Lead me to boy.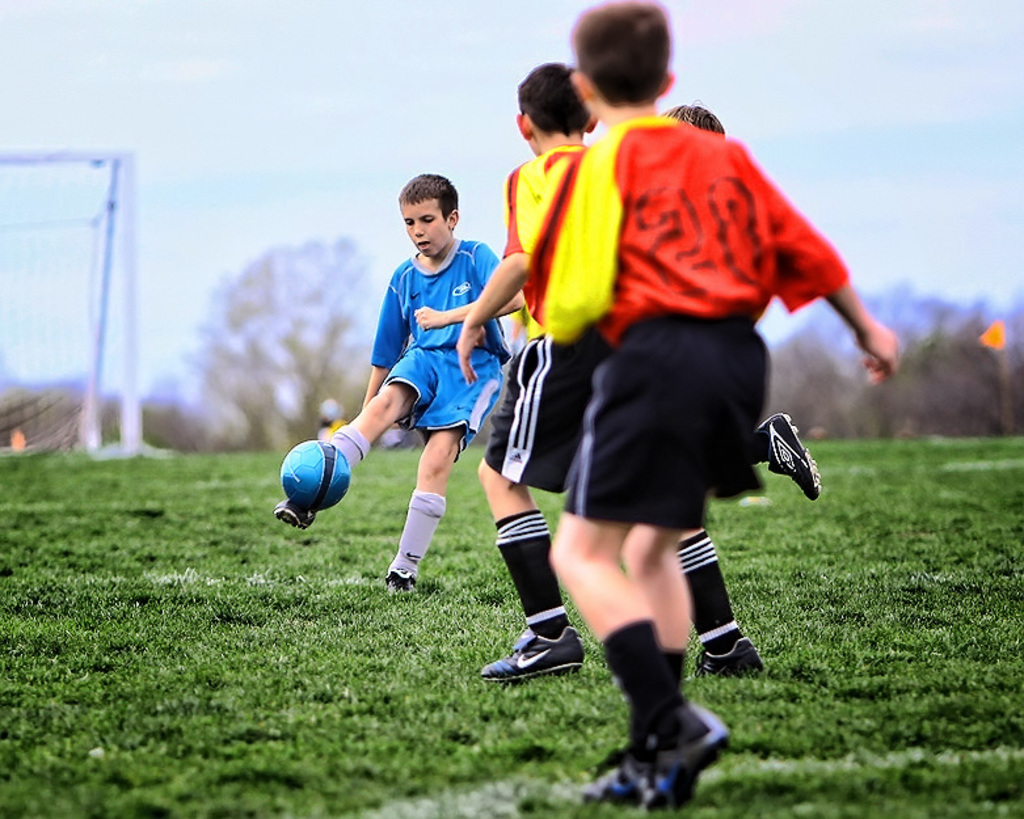
Lead to region(665, 100, 827, 495).
